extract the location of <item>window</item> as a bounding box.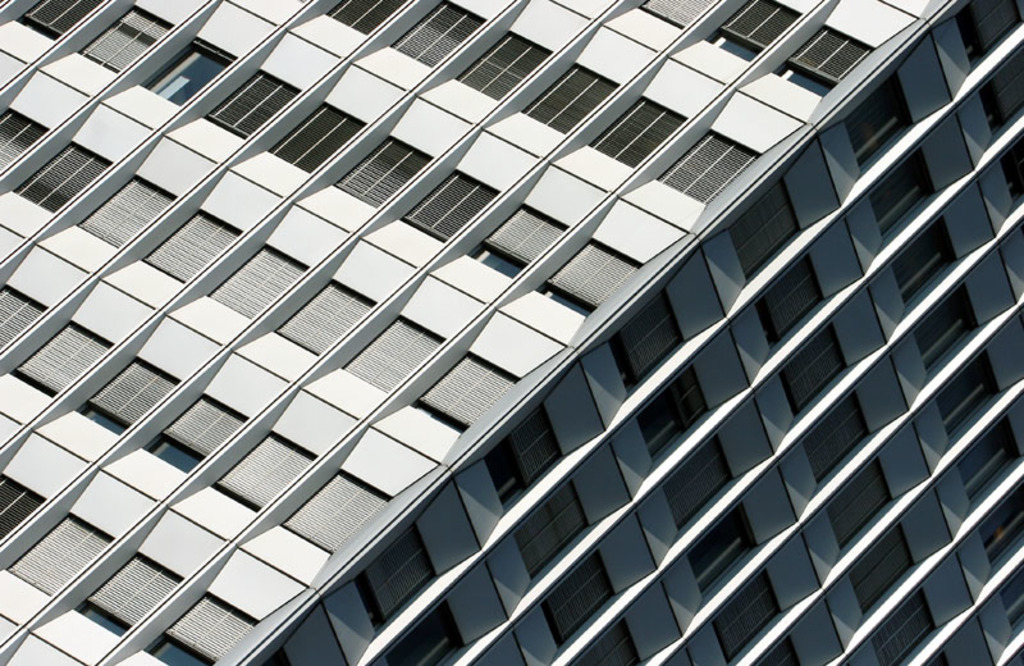
bbox(655, 126, 763, 209).
